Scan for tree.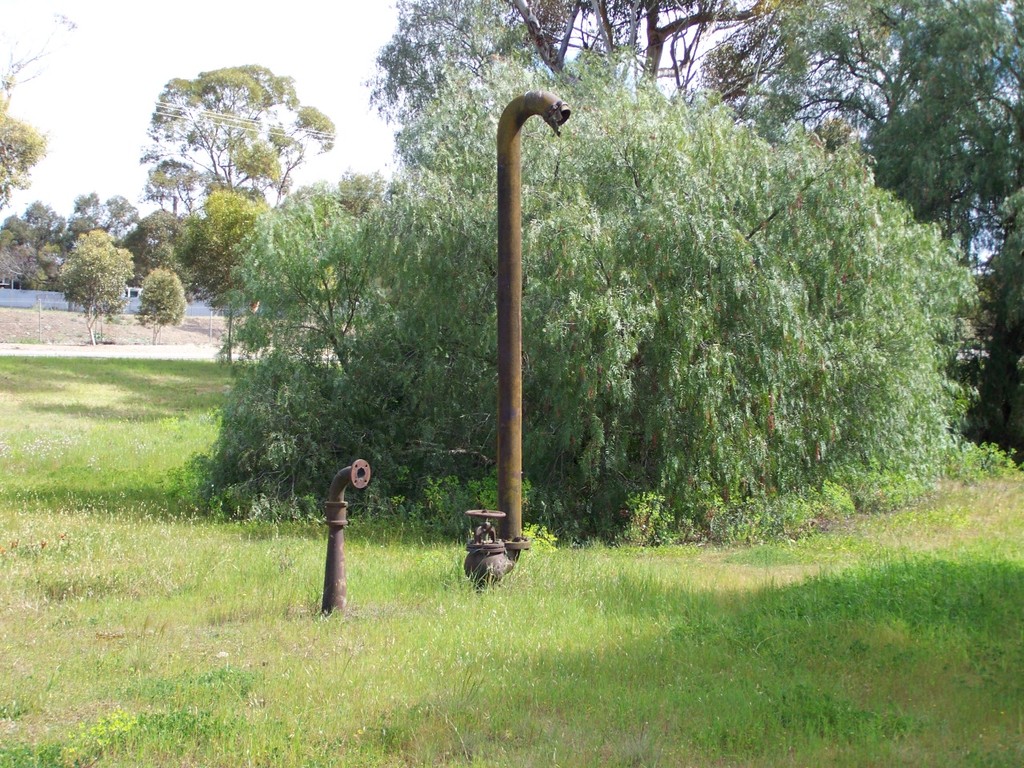
Scan result: [left=63, top=231, right=119, bottom=341].
